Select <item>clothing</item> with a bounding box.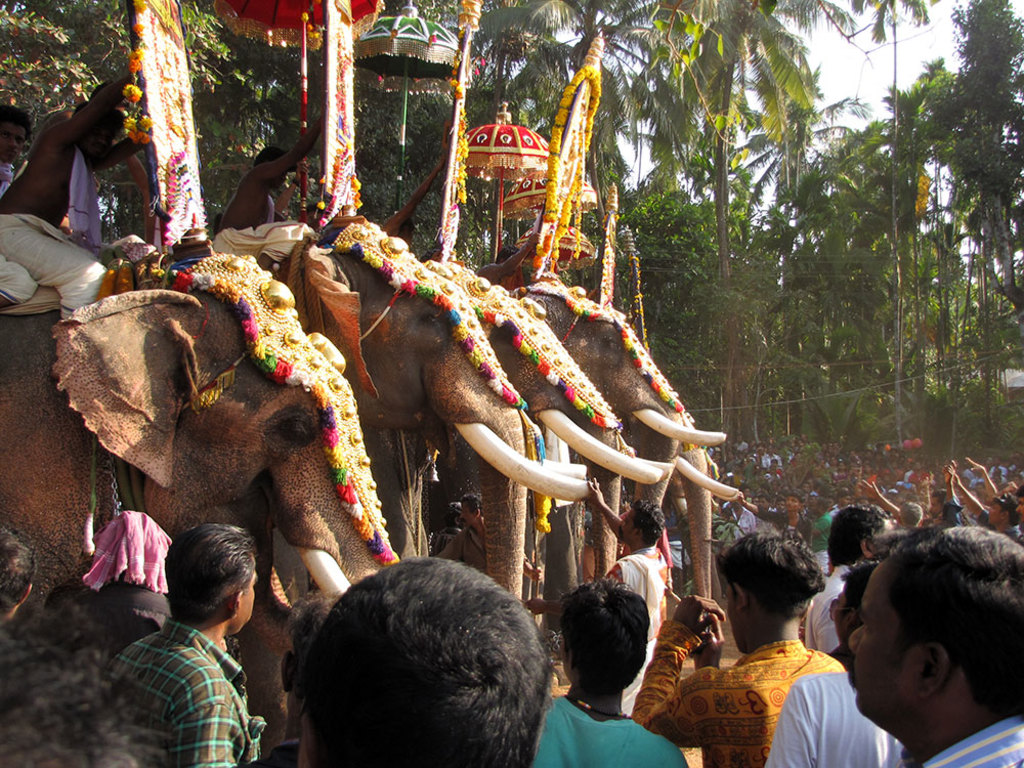
bbox=[0, 211, 108, 319].
